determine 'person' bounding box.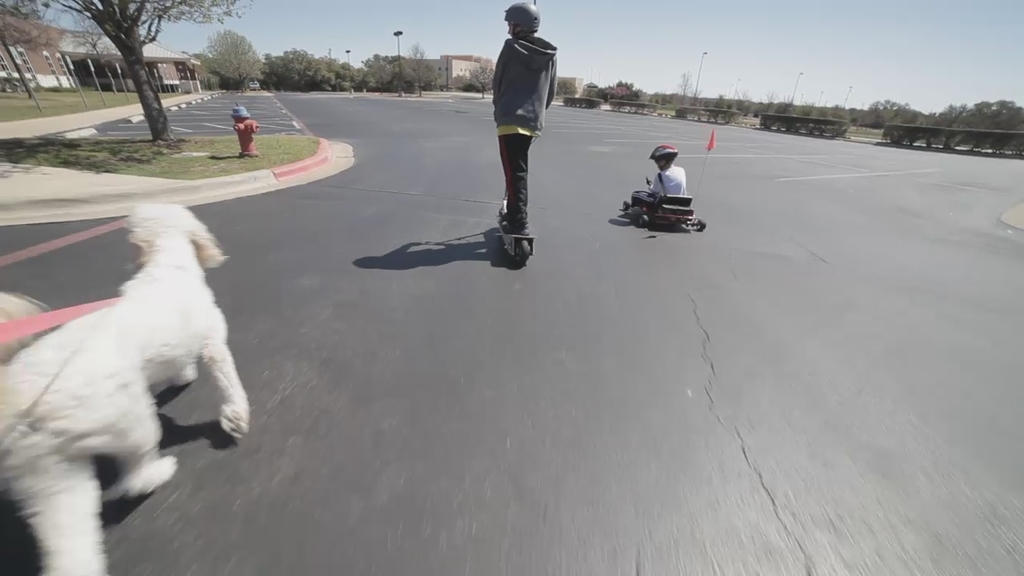
Determined: (x1=472, y1=0, x2=562, y2=259).
